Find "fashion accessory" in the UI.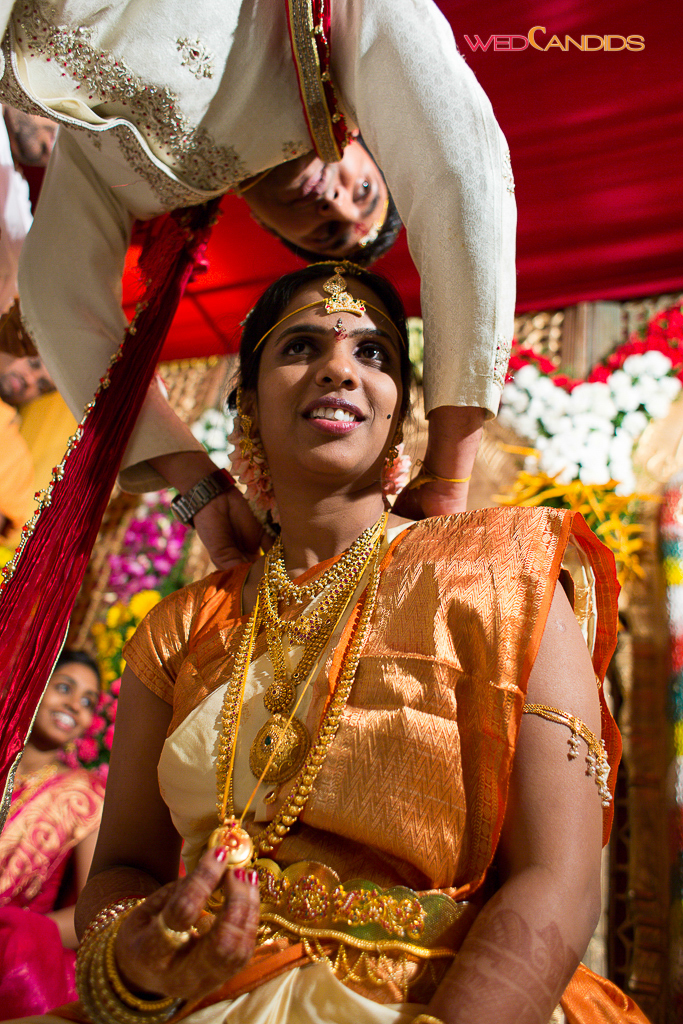
UI element at box=[153, 911, 197, 950].
